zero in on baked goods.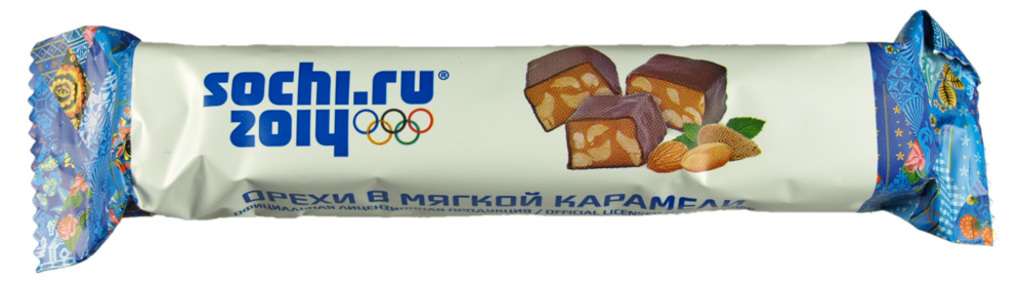
Zeroed in: 567:93:666:173.
